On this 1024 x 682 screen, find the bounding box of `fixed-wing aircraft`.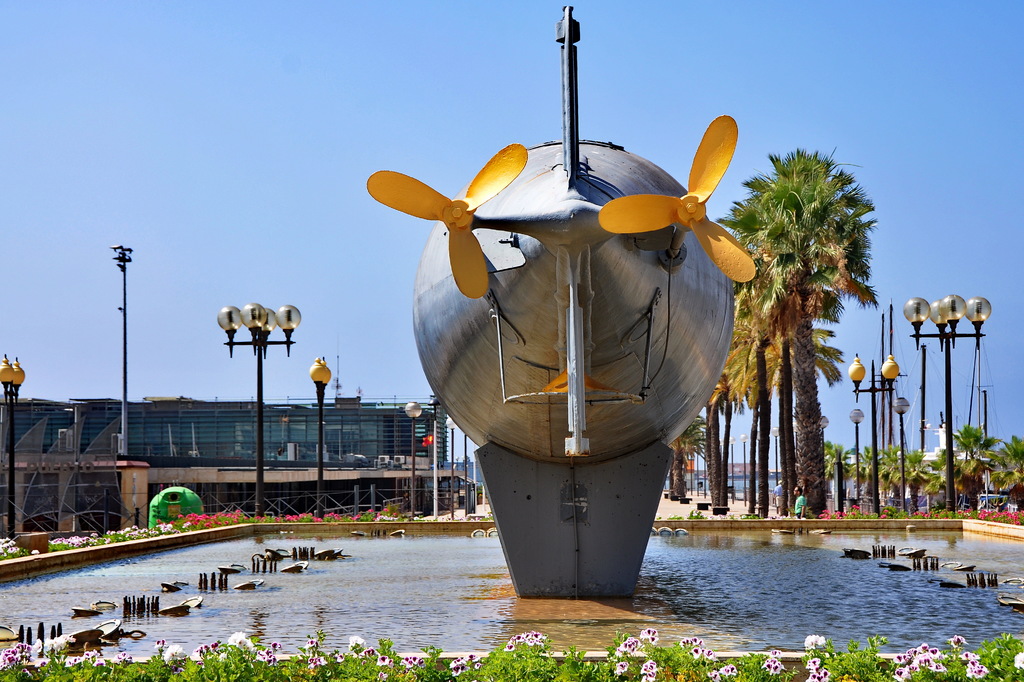
Bounding box: locate(369, 5, 759, 603).
